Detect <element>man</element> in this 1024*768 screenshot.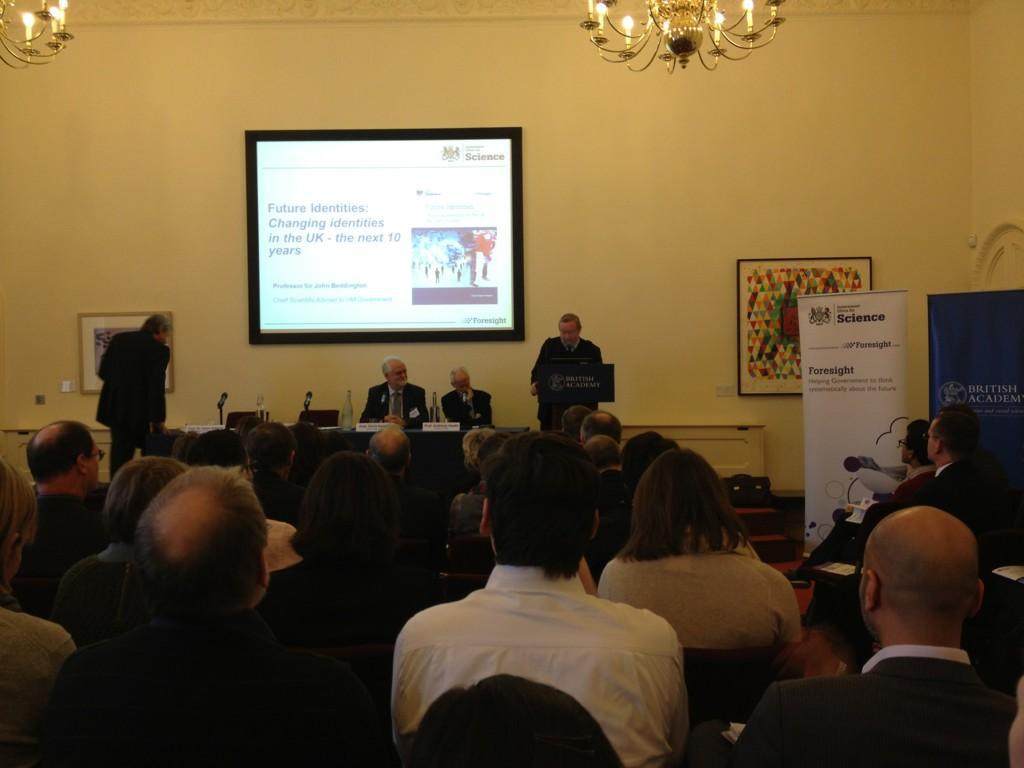
Detection: detection(890, 420, 940, 486).
